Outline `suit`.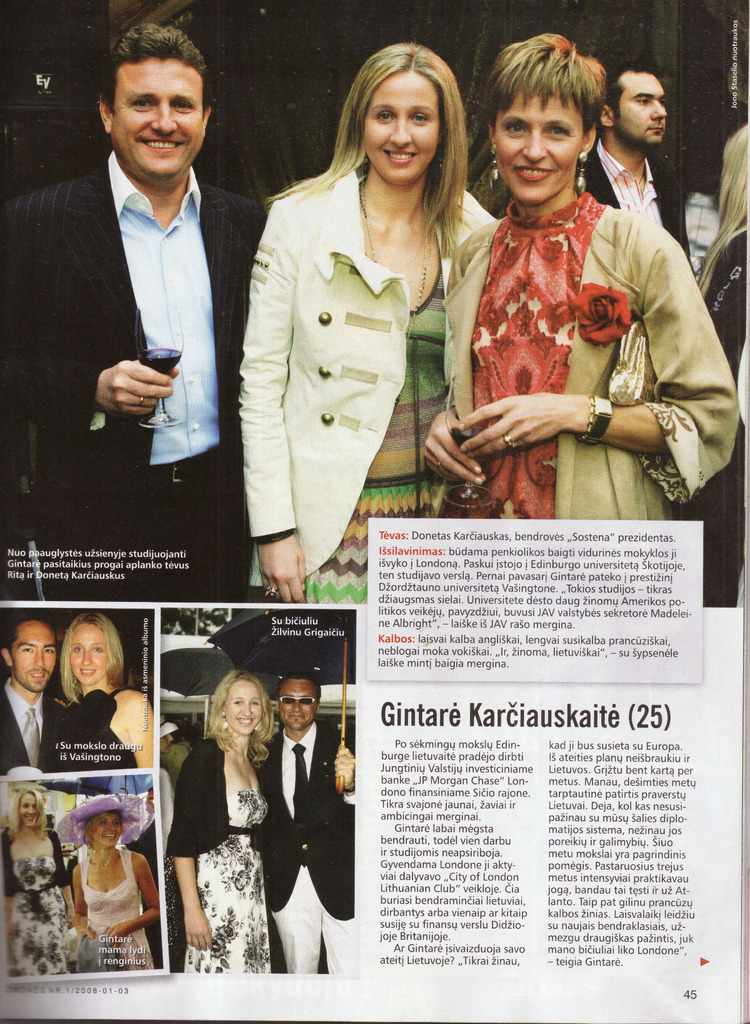
Outline: 0/154/267/600.
